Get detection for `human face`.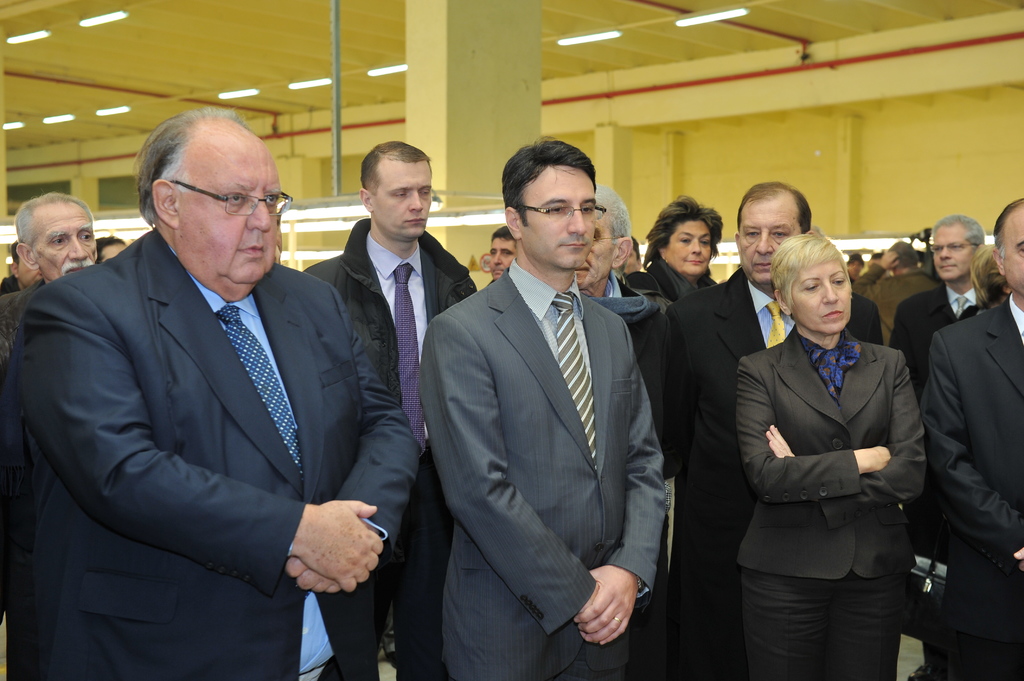
Detection: 580 207 612 291.
